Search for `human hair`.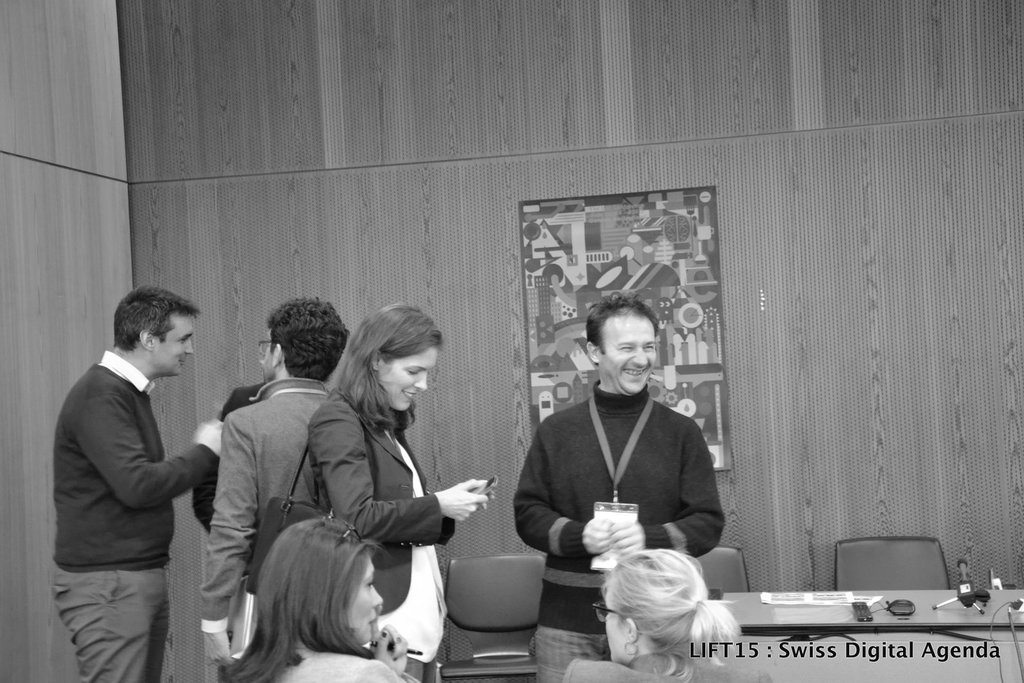
Found at bbox(266, 294, 353, 382).
